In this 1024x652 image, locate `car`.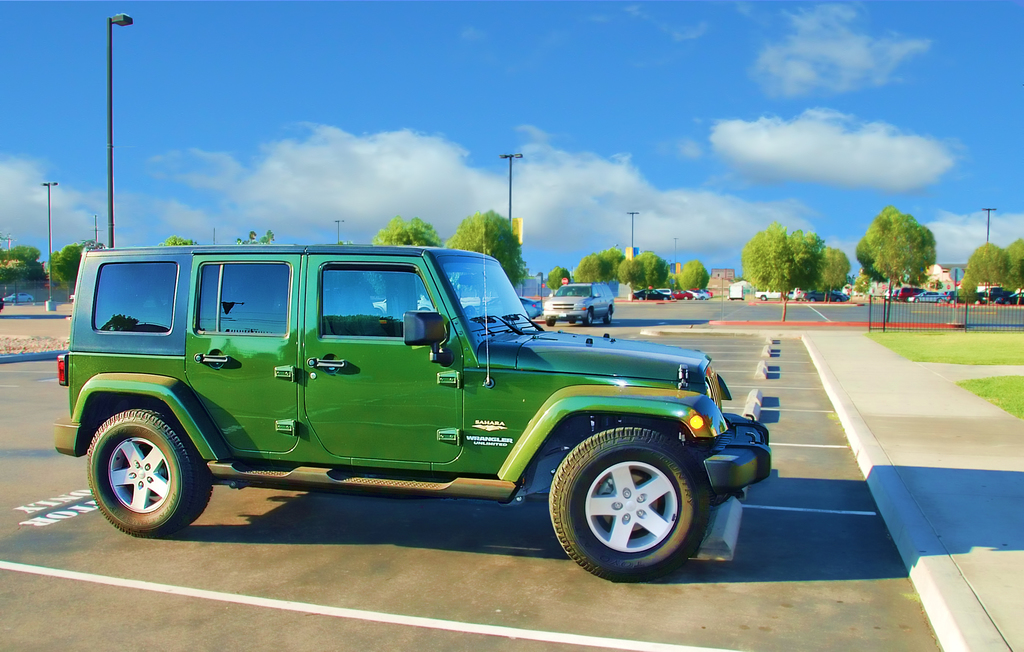
Bounding box: (left=540, top=280, right=614, bottom=327).
